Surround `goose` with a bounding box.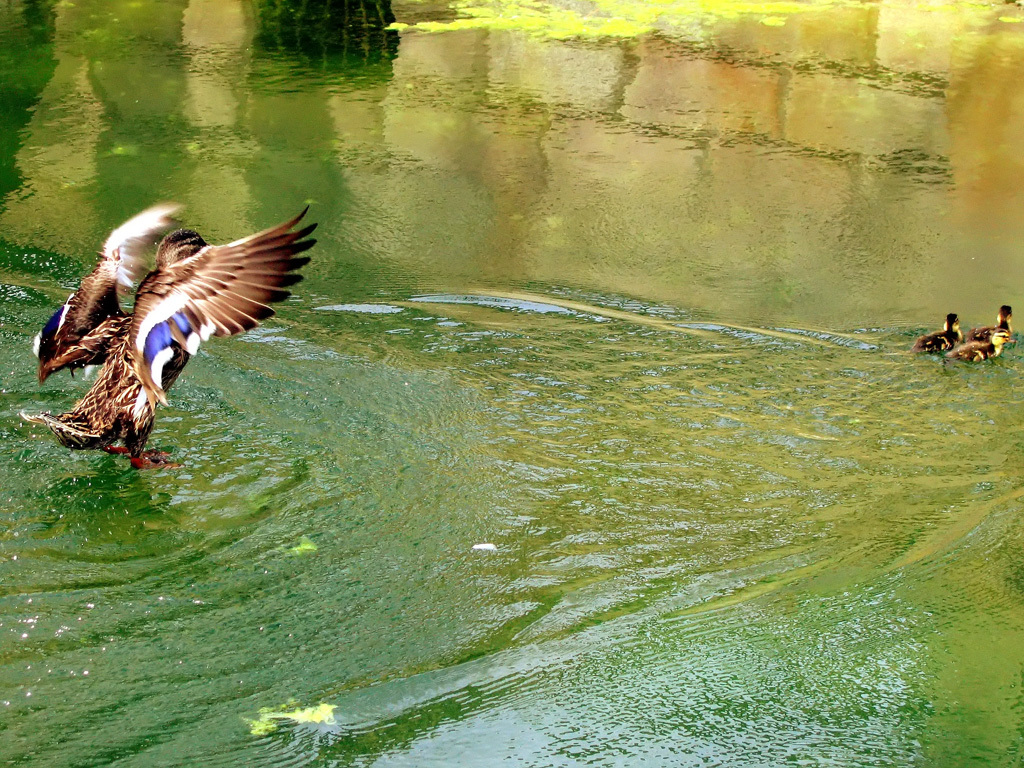
crop(955, 328, 1010, 358).
